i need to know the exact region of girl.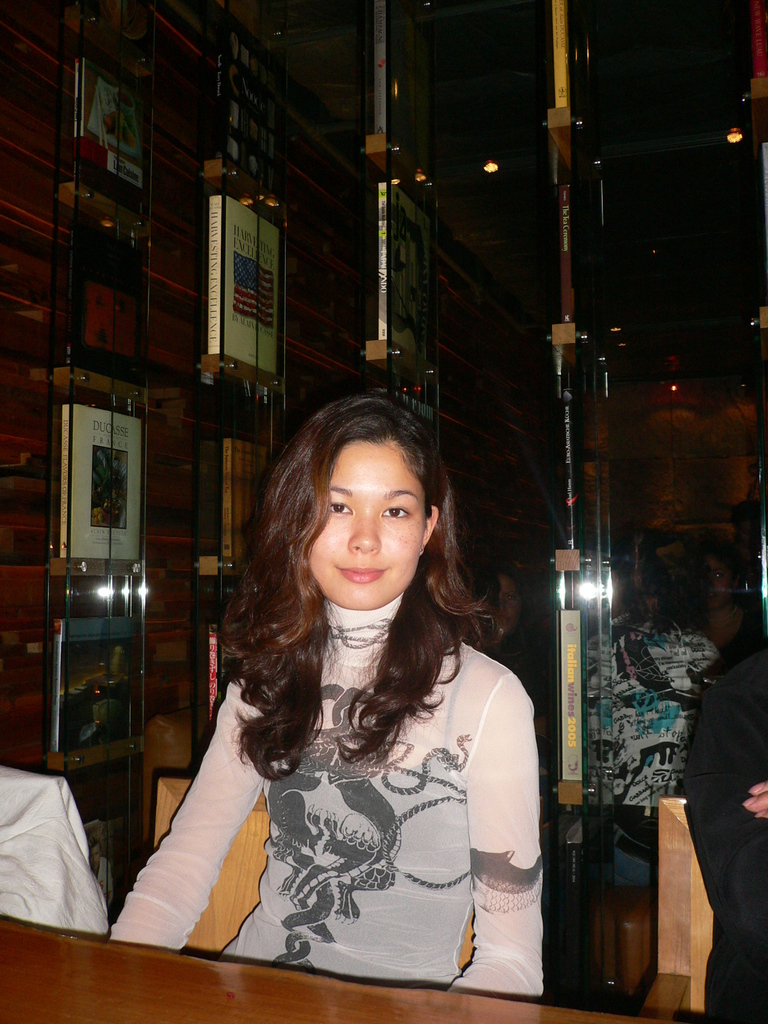
Region: BBox(110, 380, 541, 1002).
